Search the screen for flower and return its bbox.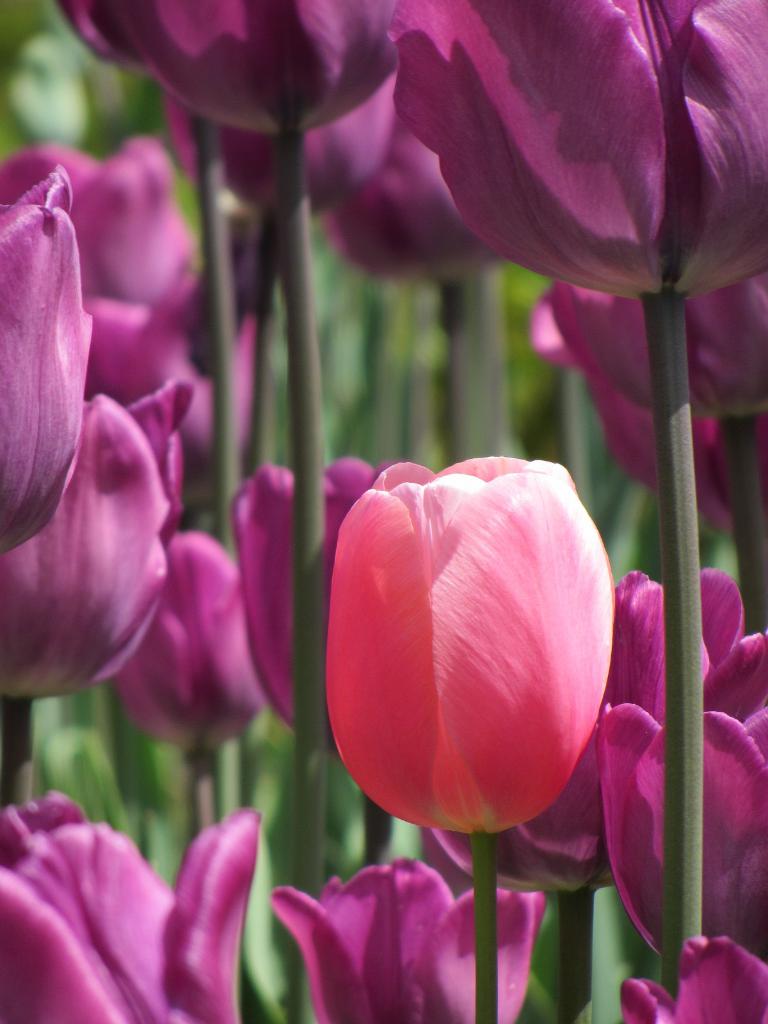
Found: left=272, top=855, right=547, bottom=1023.
